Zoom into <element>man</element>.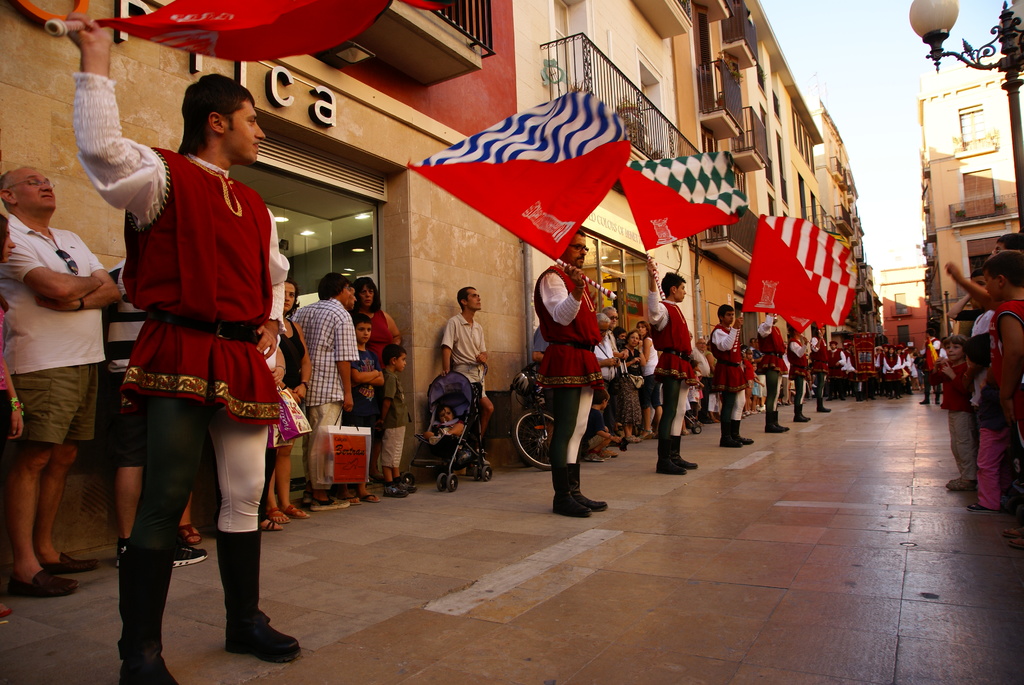
Zoom target: detection(785, 326, 811, 421).
